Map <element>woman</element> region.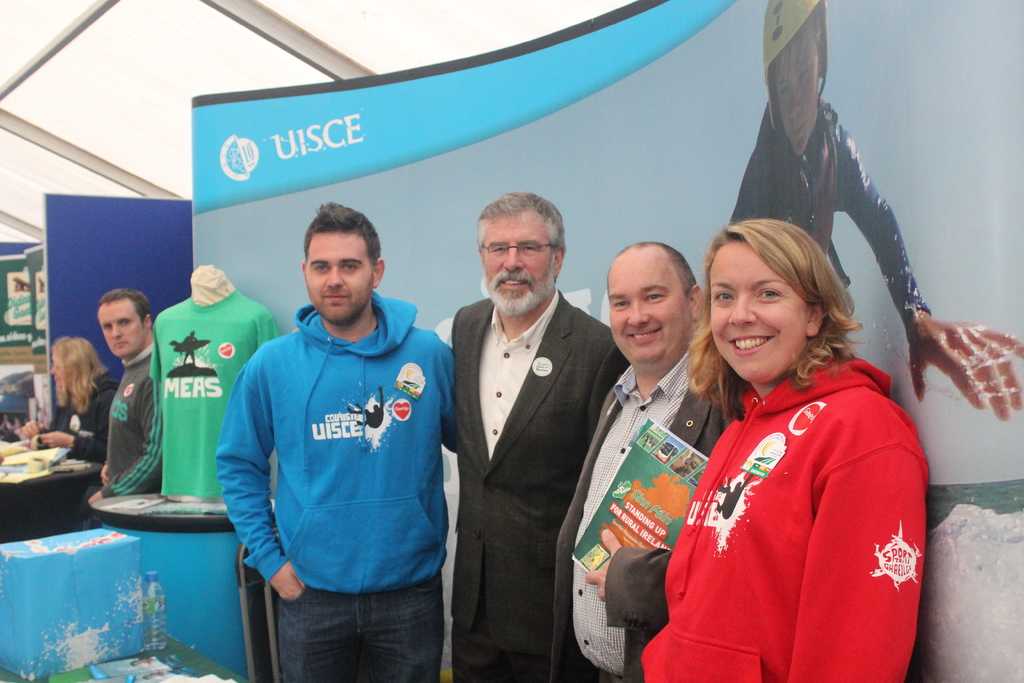
Mapped to pyautogui.locateOnScreen(20, 337, 120, 465).
